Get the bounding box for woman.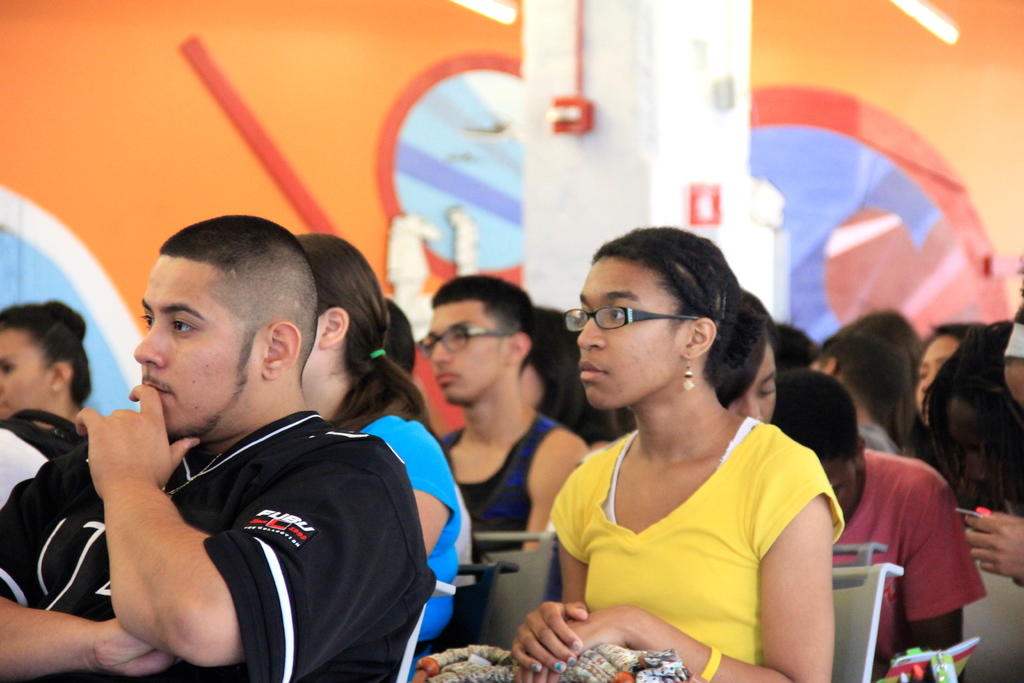
[x1=521, y1=224, x2=860, y2=682].
